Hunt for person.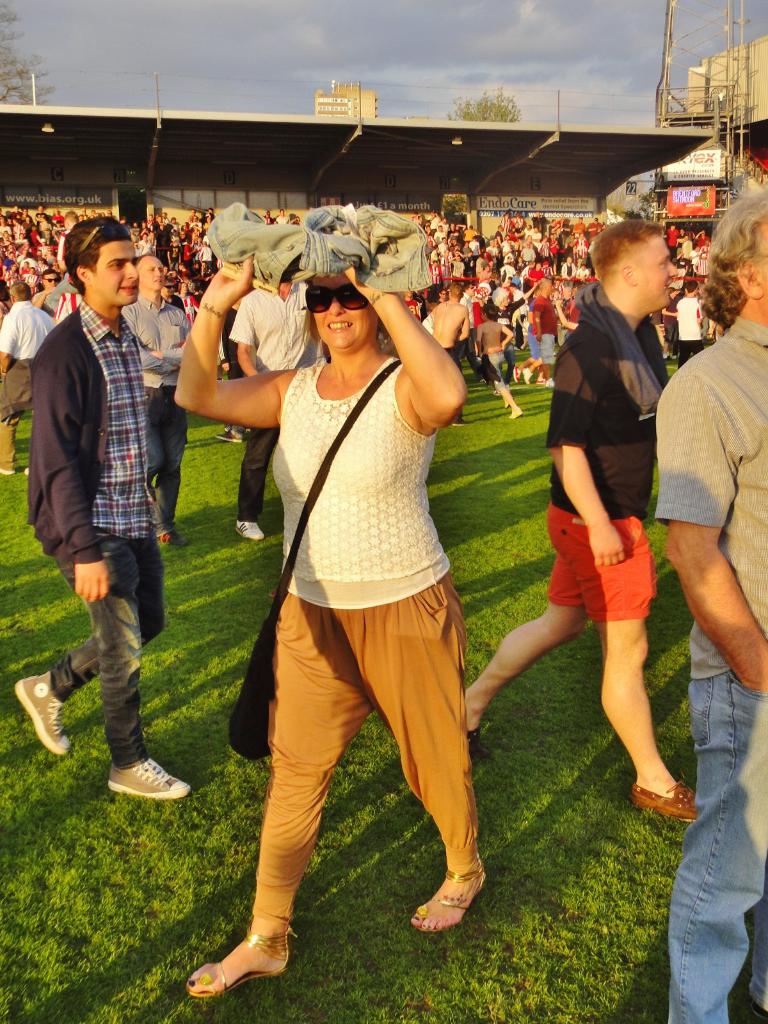
Hunted down at detection(24, 211, 186, 822).
